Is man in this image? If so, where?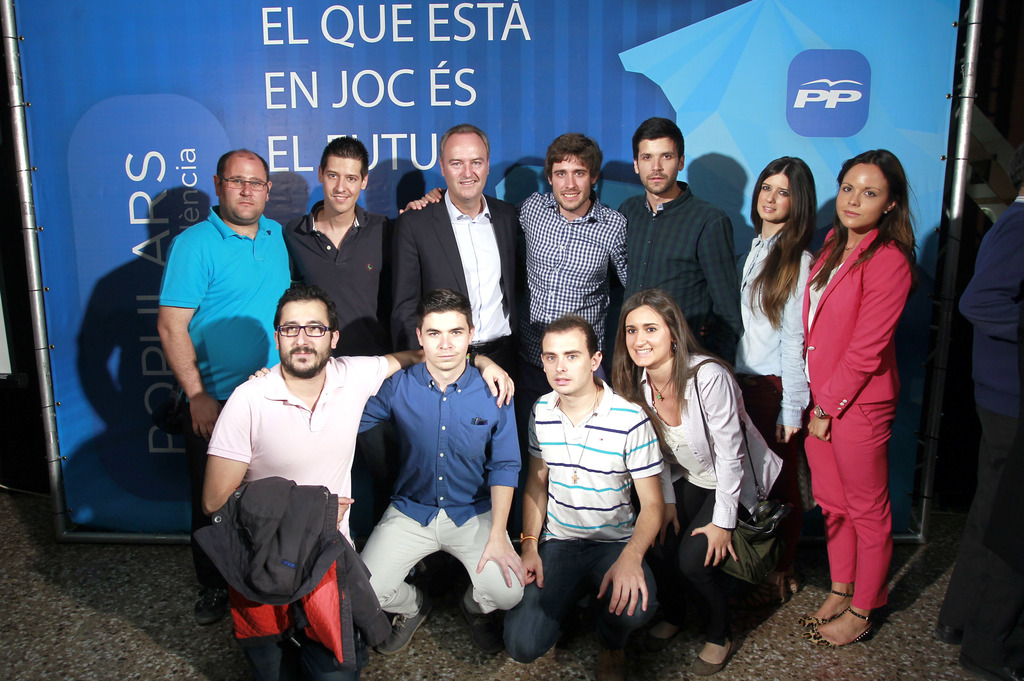
Yes, at [152,141,298,629].
